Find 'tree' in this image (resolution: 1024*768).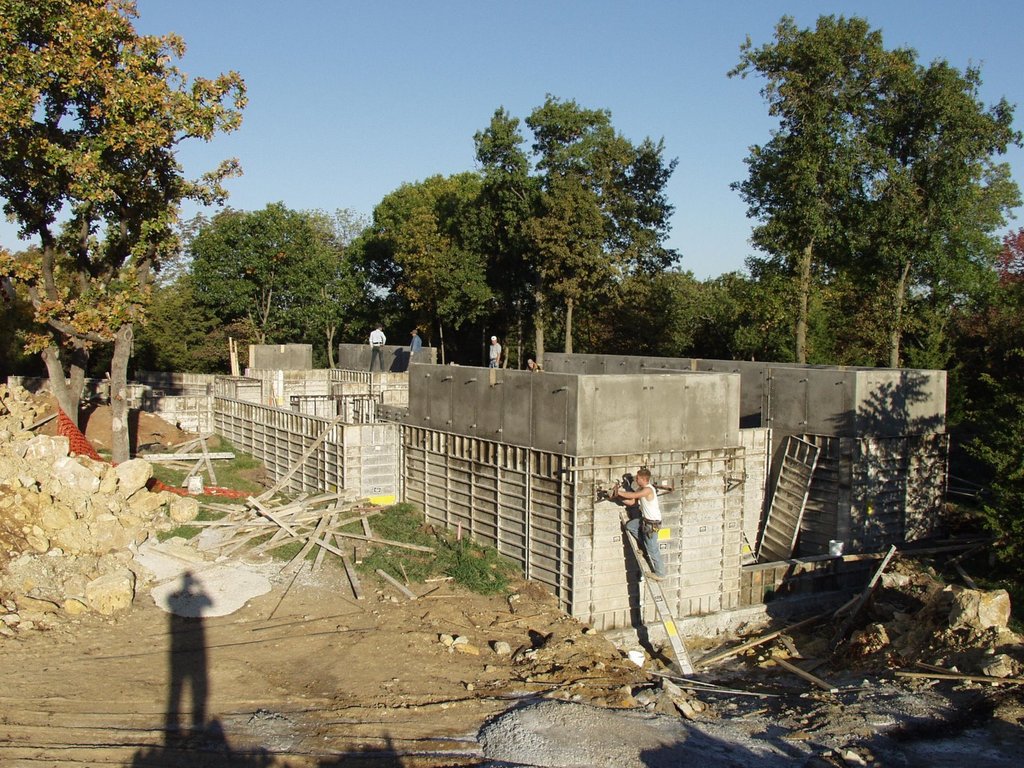
rect(458, 97, 662, 352).
